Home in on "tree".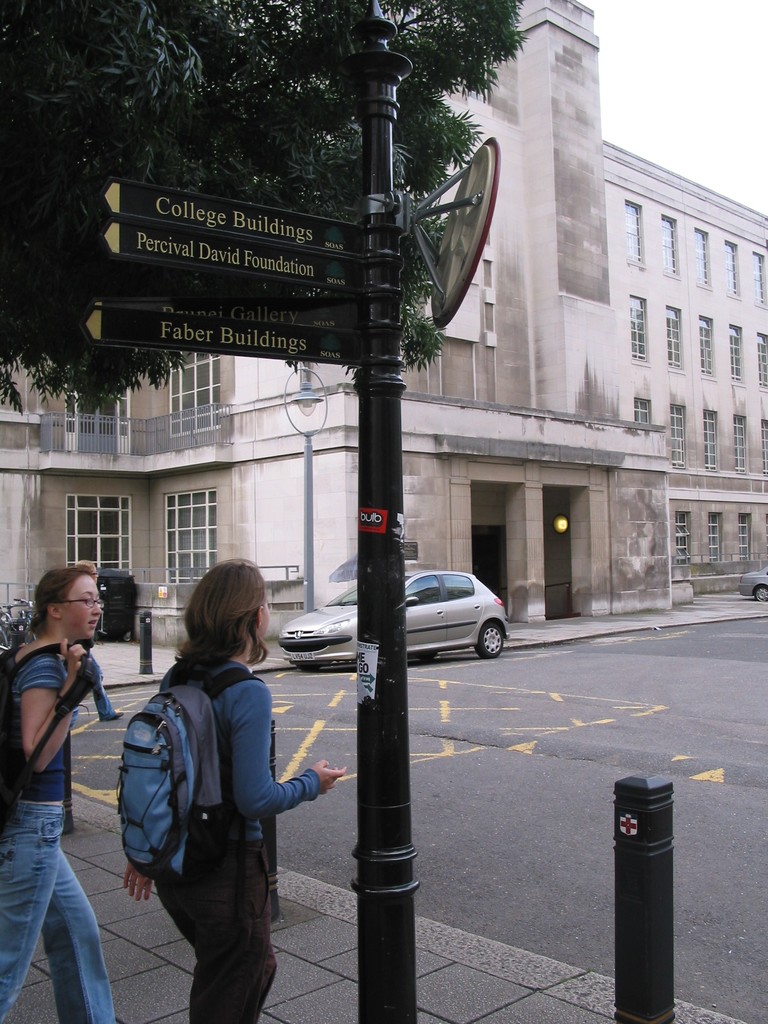
Homed in at detection(1, 6, 529, 417).
